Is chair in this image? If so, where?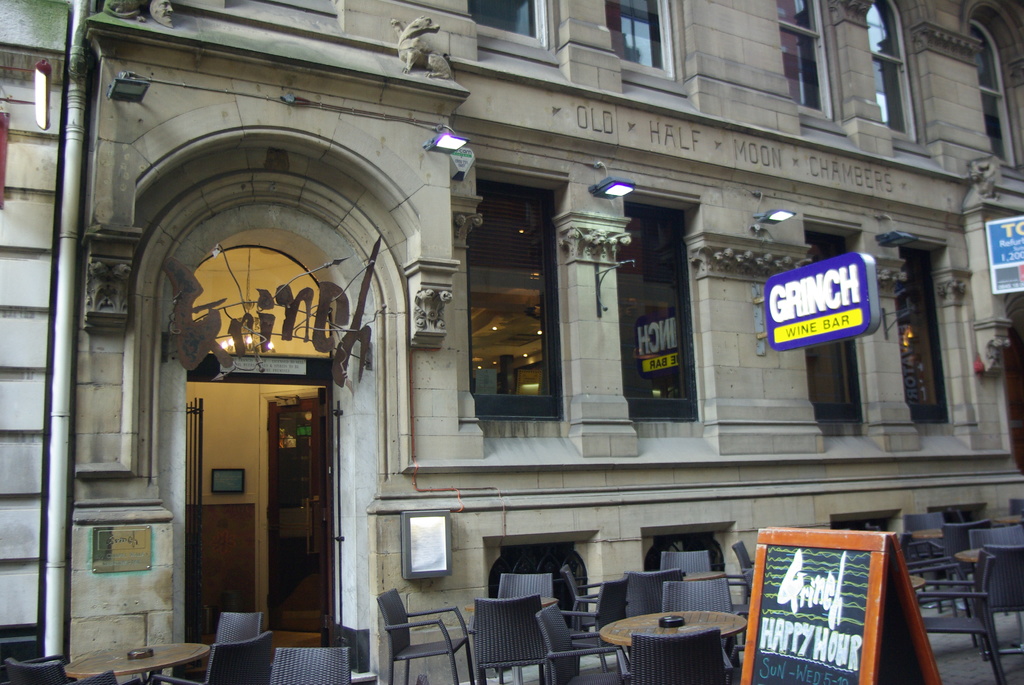
Yes, at left=556, top=567, right=604, bottom=629.
